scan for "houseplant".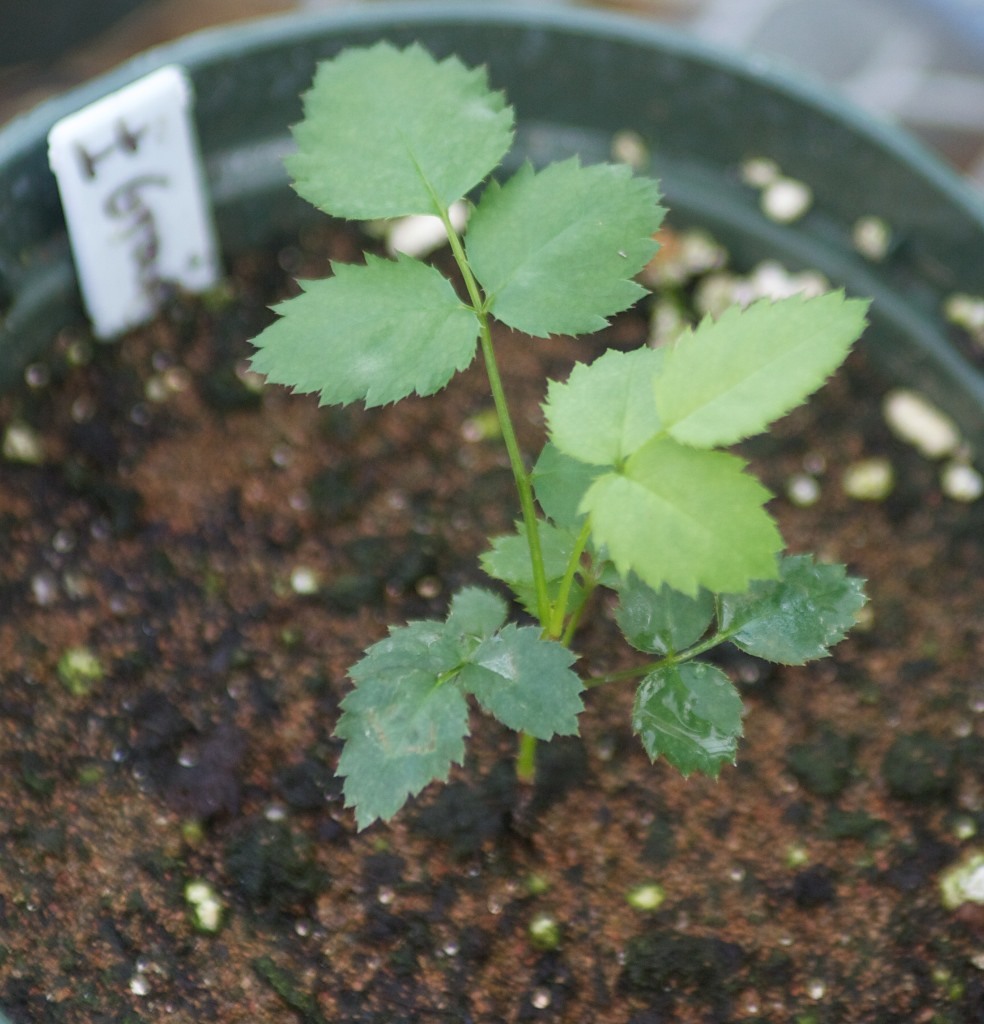
Scan result: locate(0, 0, 983, 1023).
